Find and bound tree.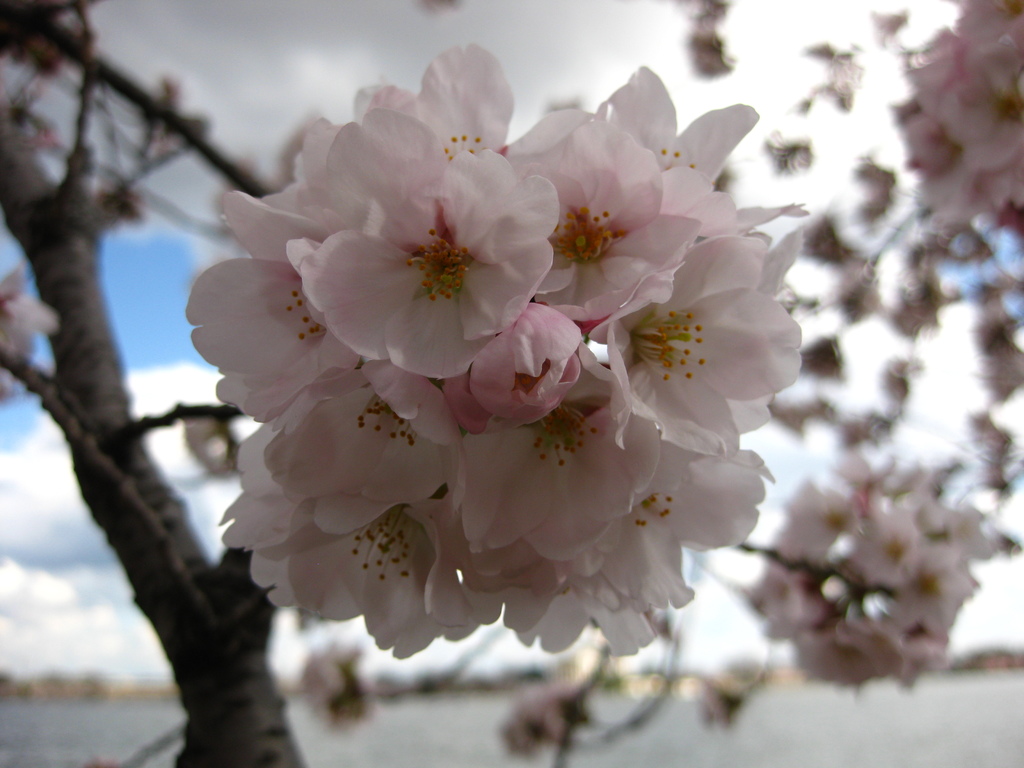
Bound: 5 0 1020 766.
